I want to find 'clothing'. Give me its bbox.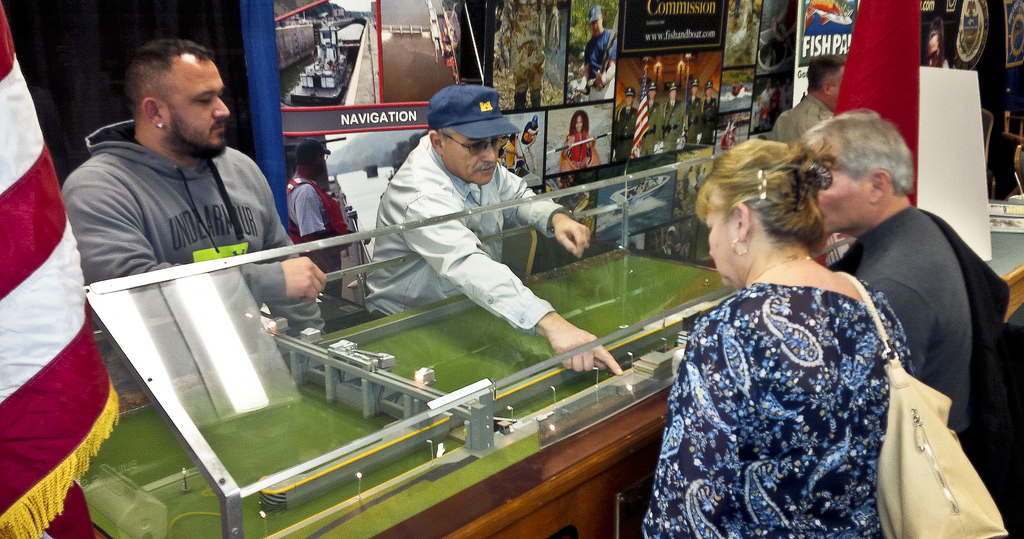
Rect(664, 100, 681, 151).
